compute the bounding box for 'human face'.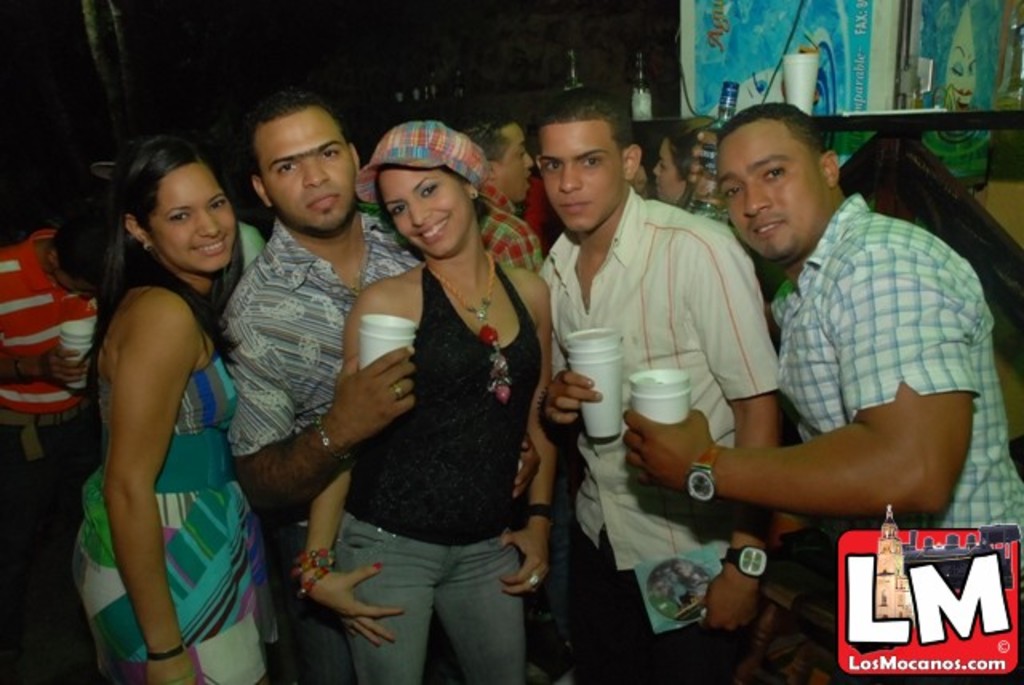
bbox=(152, 163, 240, 272).
